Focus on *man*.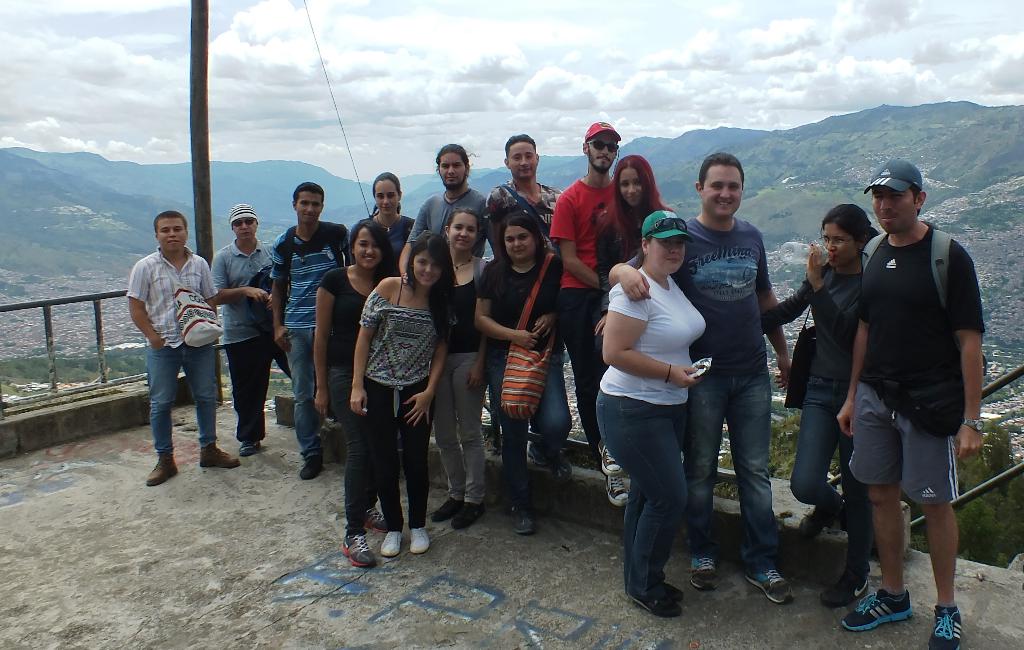
Focused at region(124, 211, 240, 485).
